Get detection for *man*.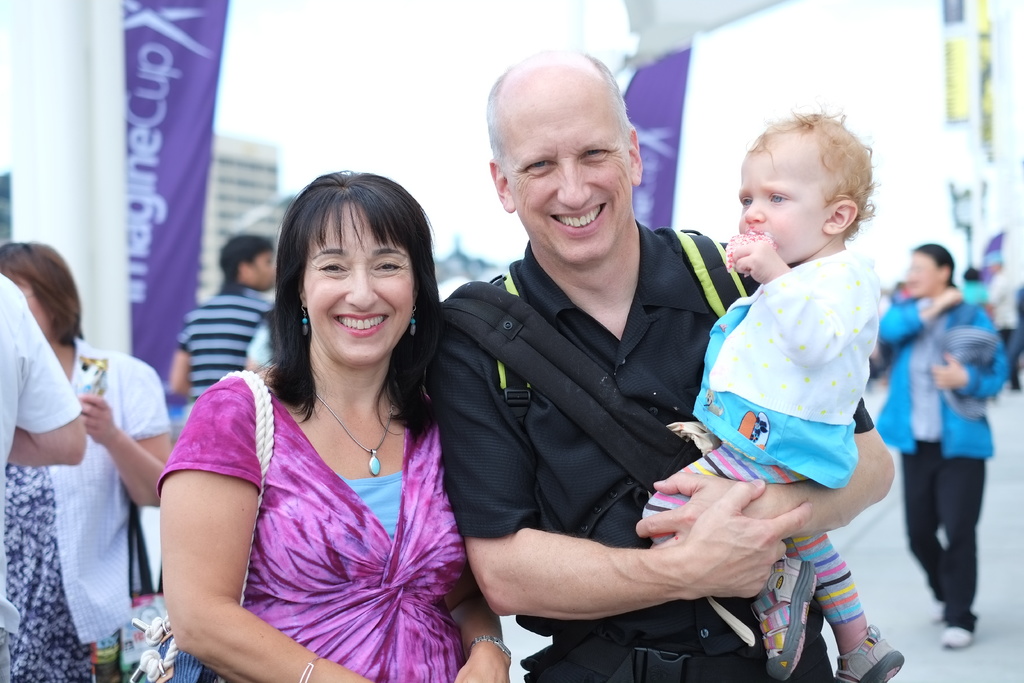
Detection: l=169, t=232, r=275, b=406.
